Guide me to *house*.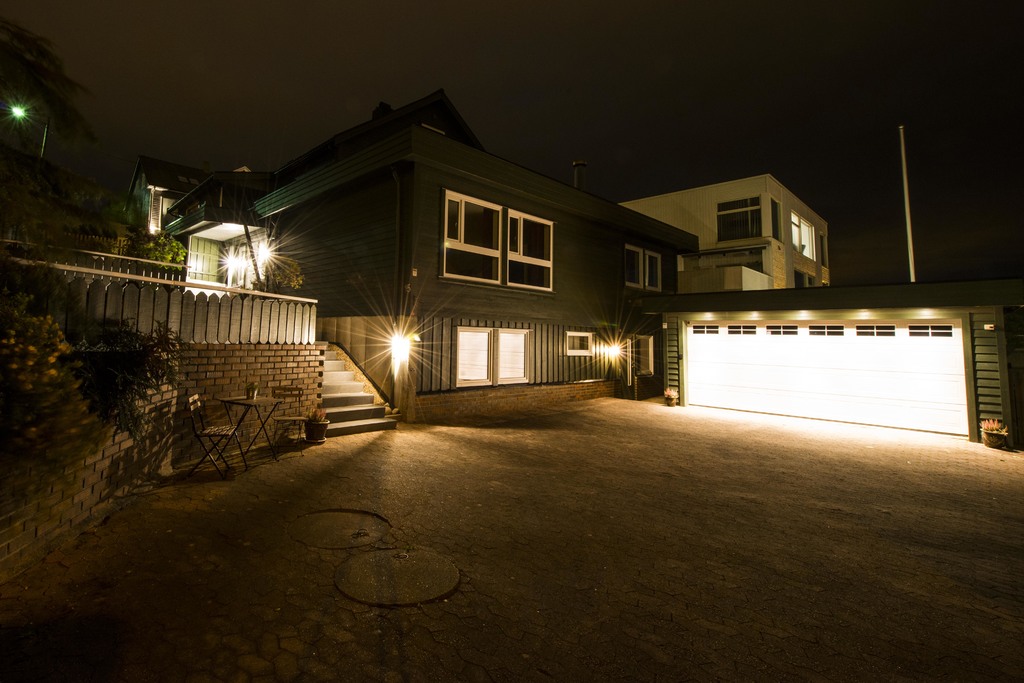
Guidance: box=[675, 261, 758, 309].
